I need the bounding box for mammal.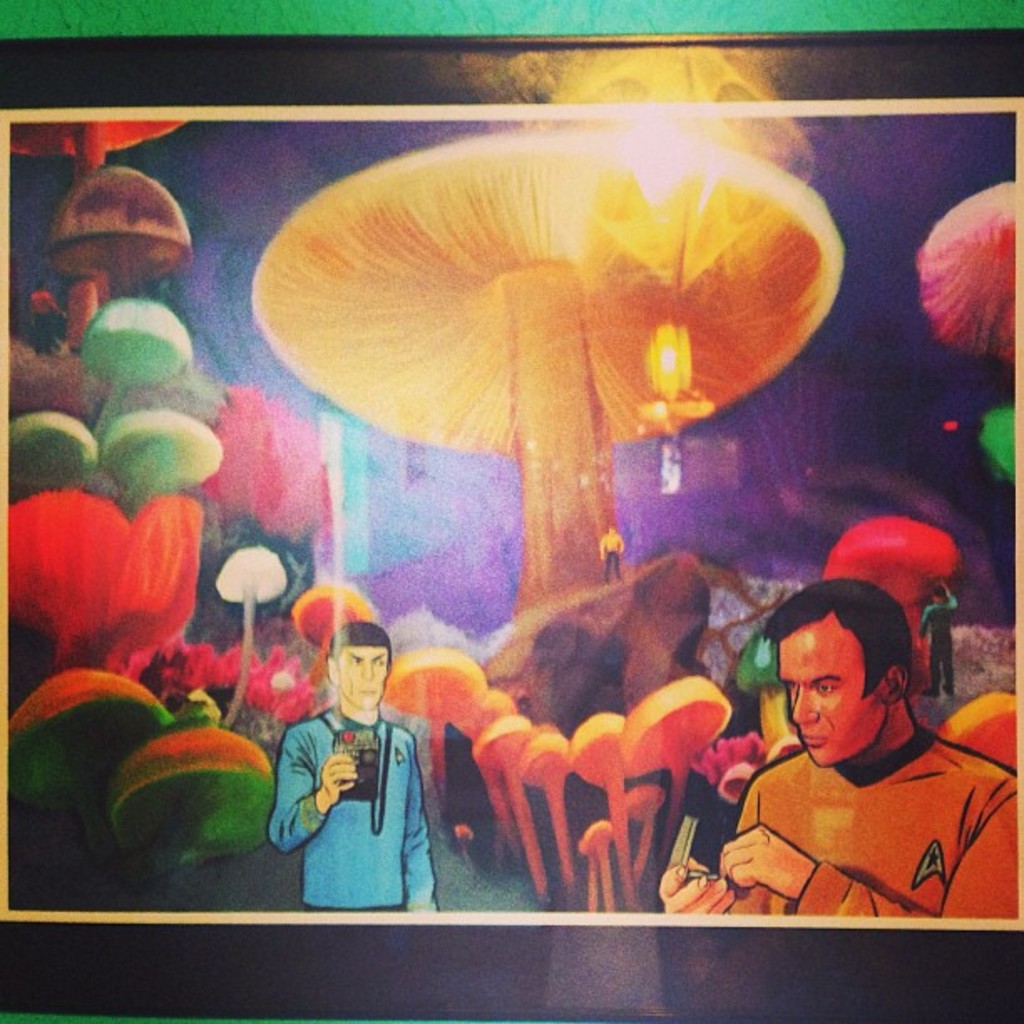
Here it is: [x1=688, y1=566, x2=997, y2=929].
